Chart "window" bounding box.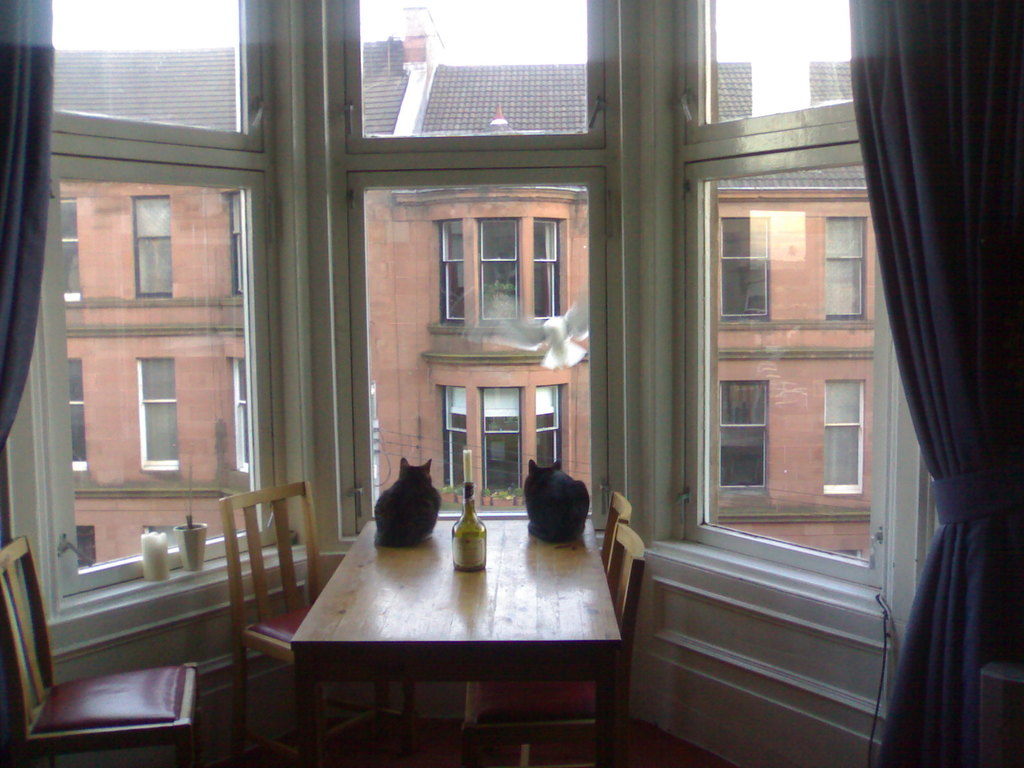
Charted: 814,381,875,504.
